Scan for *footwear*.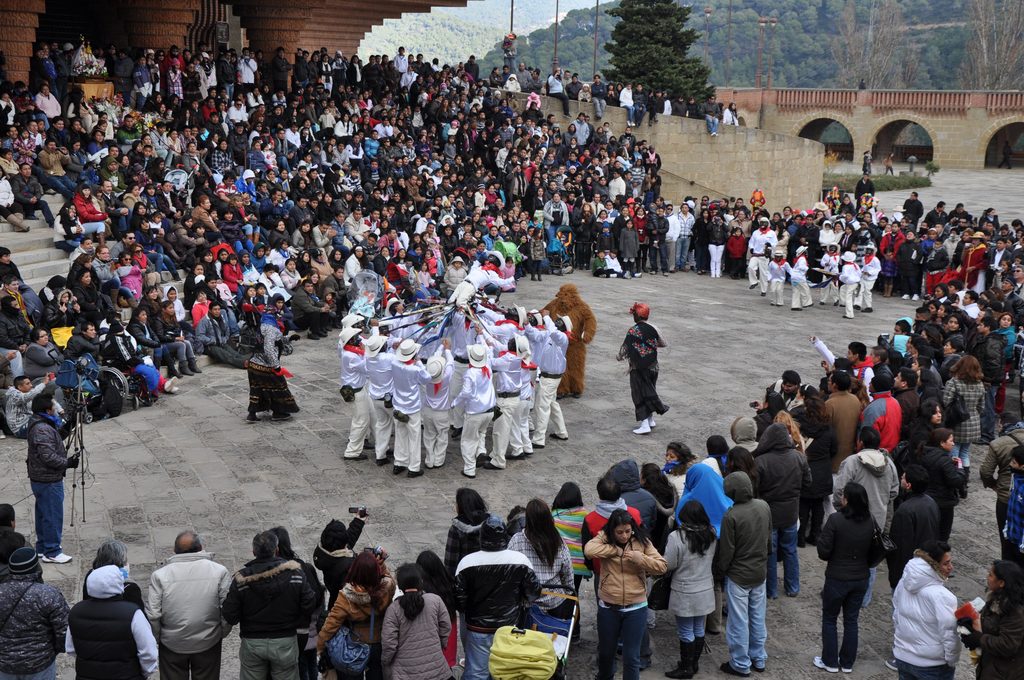
Scan result: 40, 550, 74, 566.
